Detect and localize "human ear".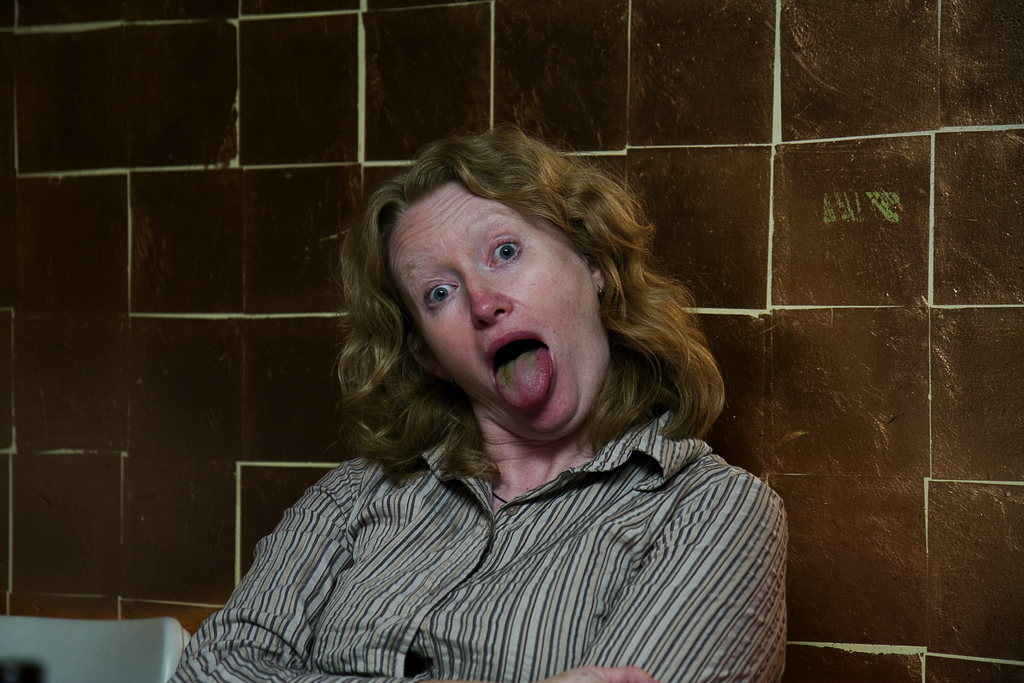
Localized at 591:263:605:292.
